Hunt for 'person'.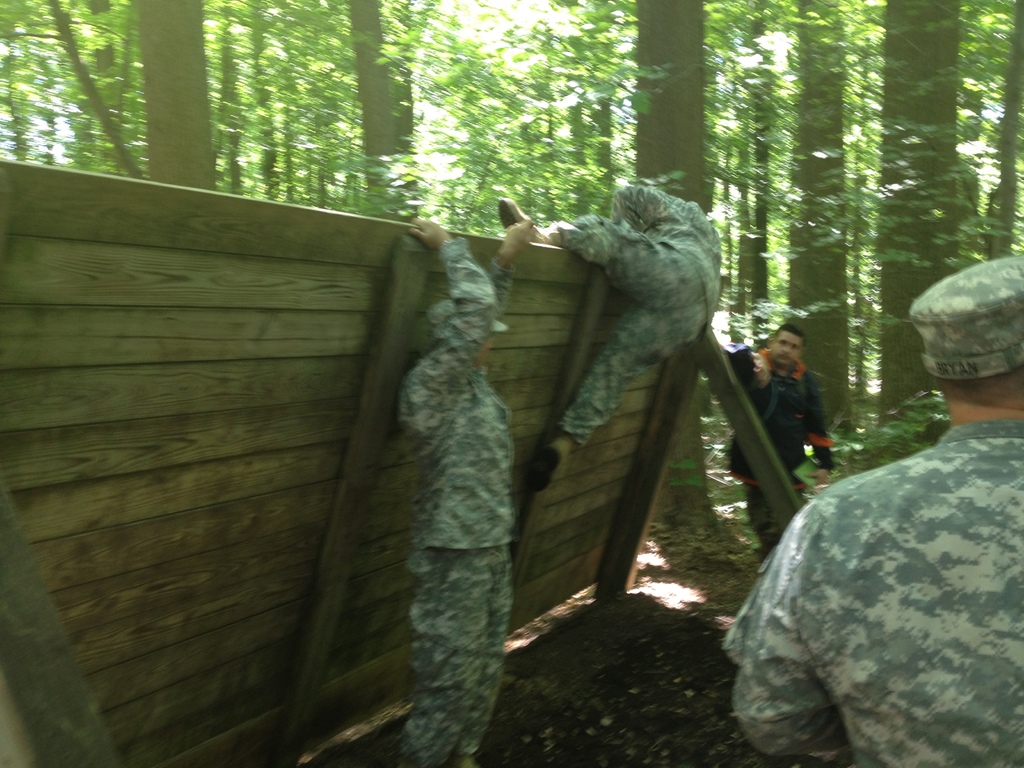
Hunted down at detection(721, 256, 1023, 767).
